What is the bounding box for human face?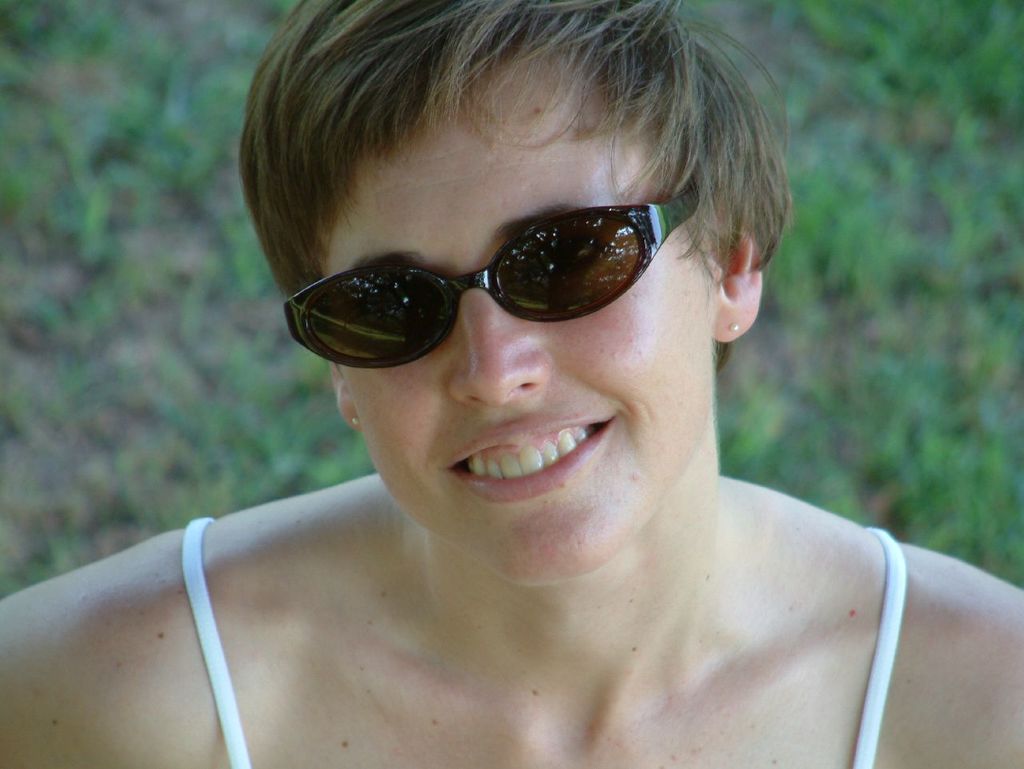
<box>322,34,723,585</box>.
